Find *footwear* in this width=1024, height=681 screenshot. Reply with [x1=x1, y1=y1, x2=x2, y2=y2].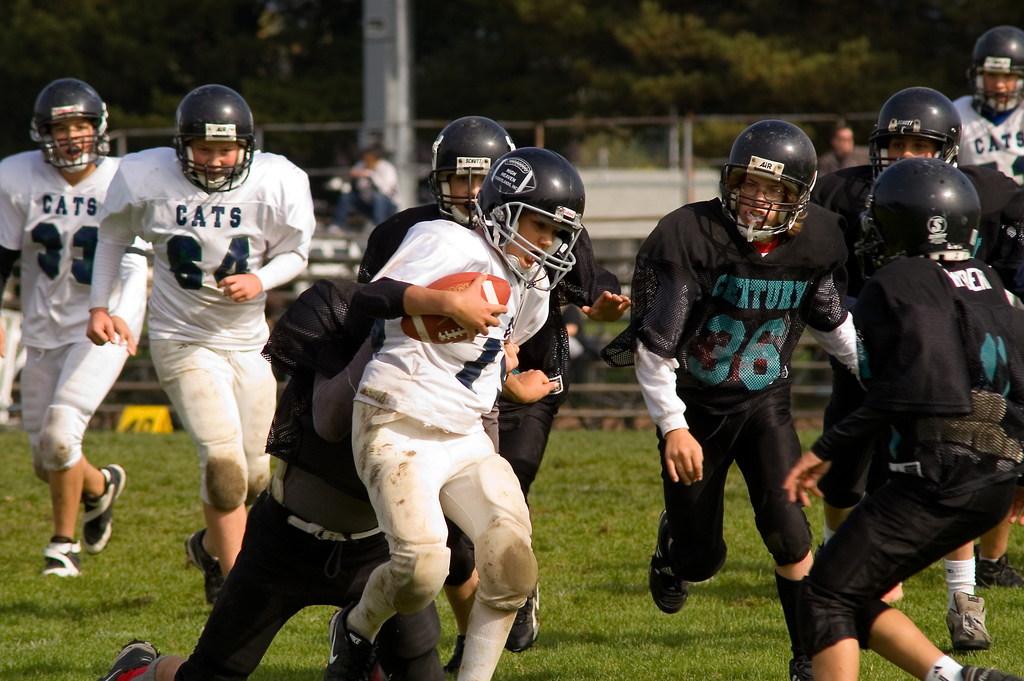
[x1=646, y1=509, x2=692, y2=614].
